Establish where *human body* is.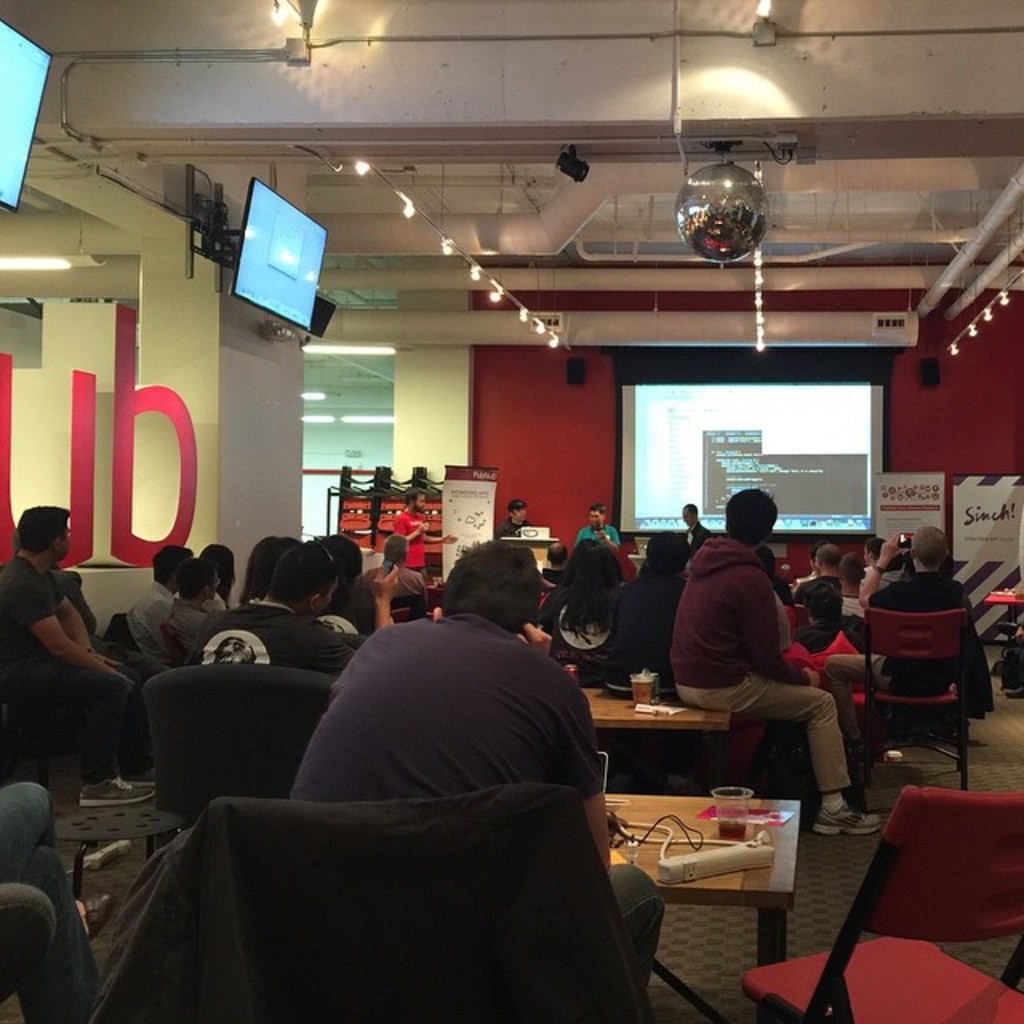
Established at bbox=[122, 542, 174, 669].
